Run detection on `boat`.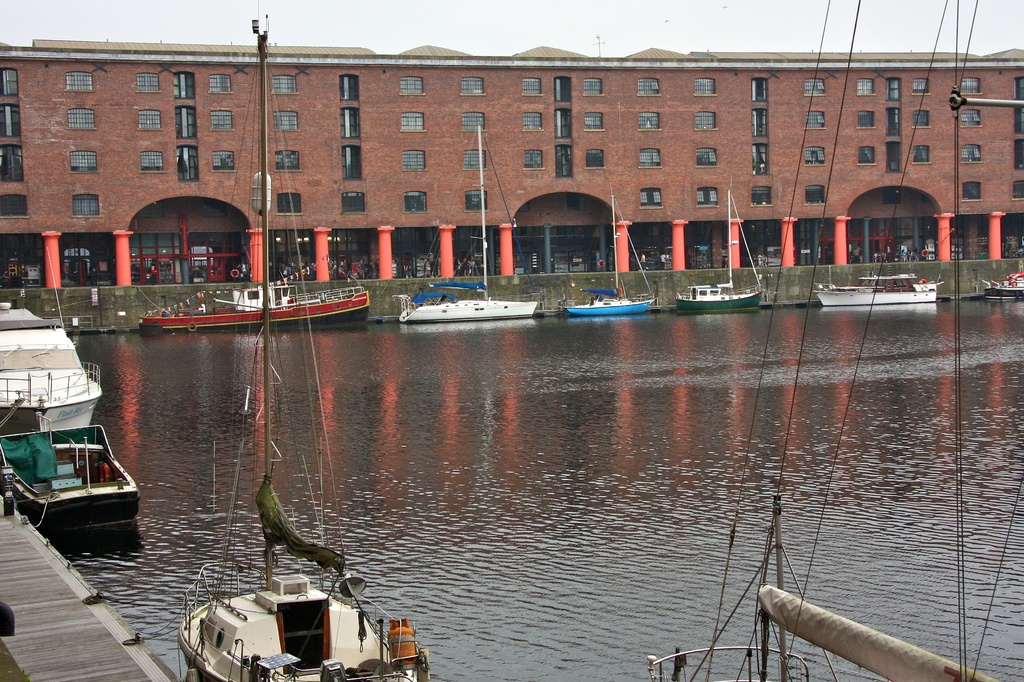
Result: (0, 422, 137, 532).
